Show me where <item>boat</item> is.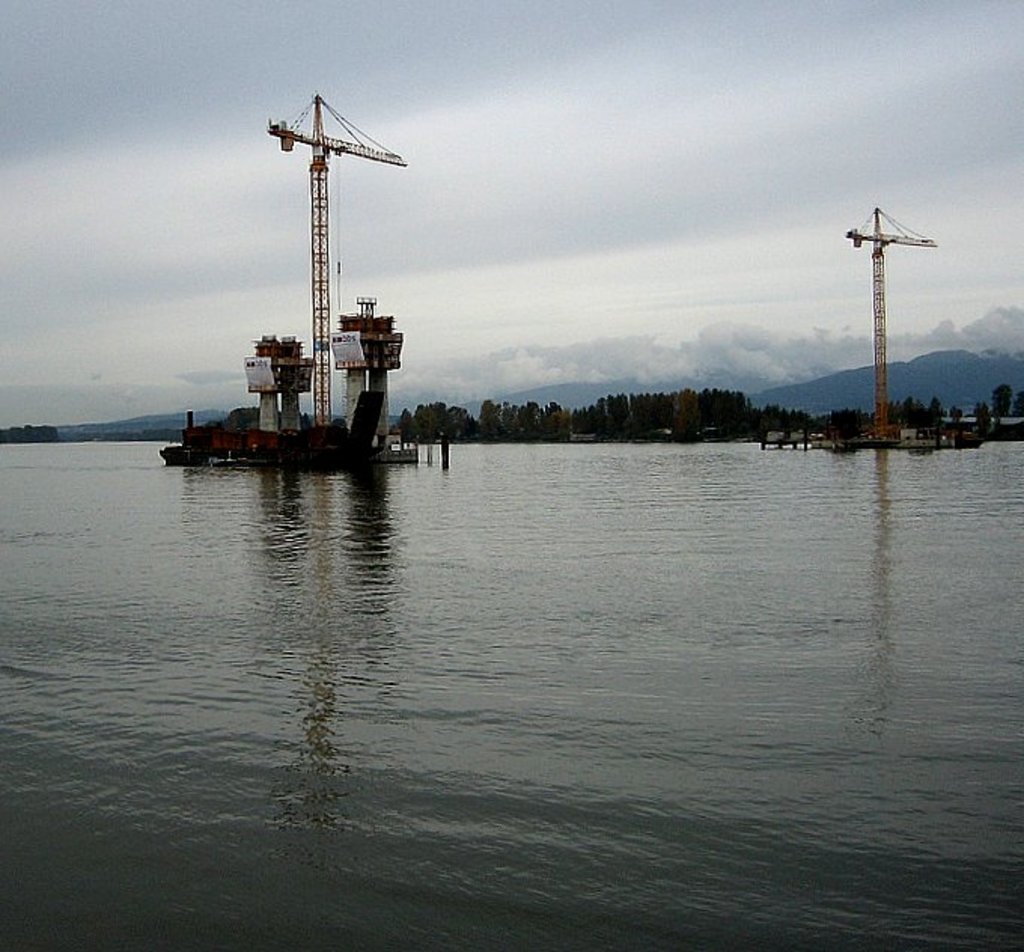
<item>boat</item> is at [left=172, top=81, right=437, bottom=485].
